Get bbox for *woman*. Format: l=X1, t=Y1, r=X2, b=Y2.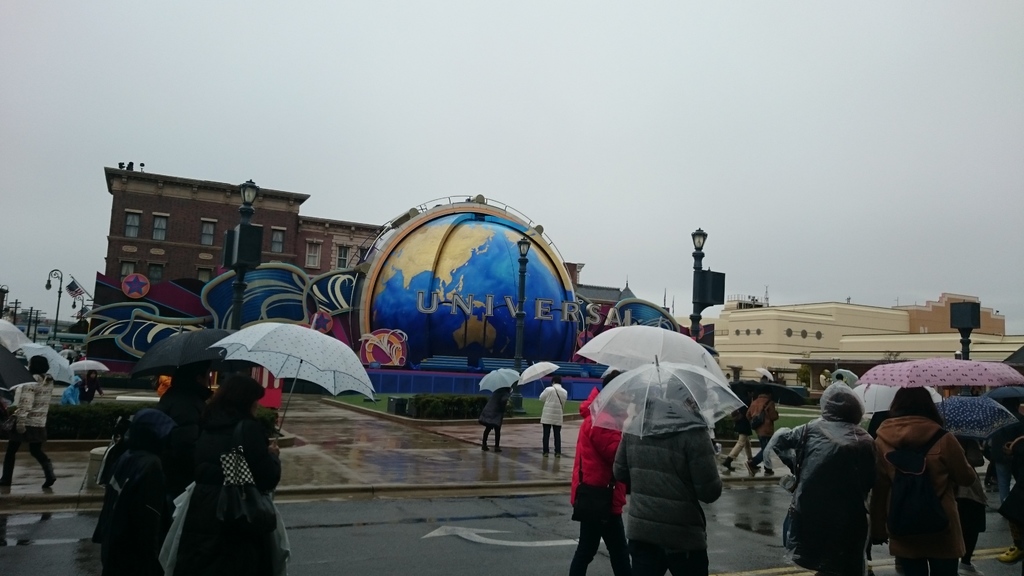
l=784, t=371, r=892, b=570.
